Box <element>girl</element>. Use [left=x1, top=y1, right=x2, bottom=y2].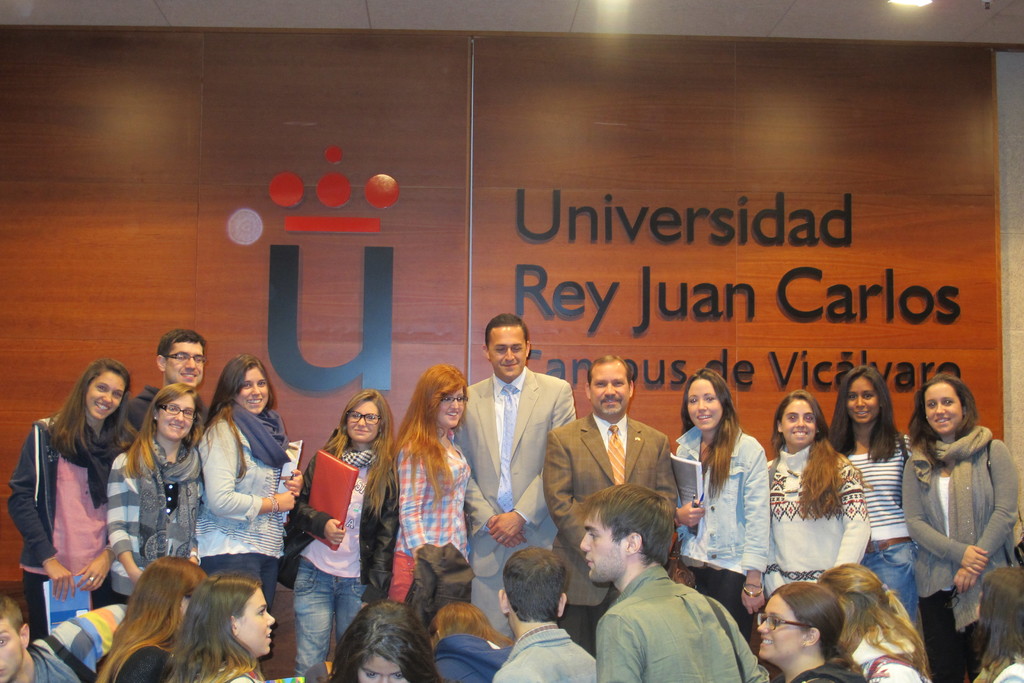
[left=429, top=599, right=515, bottom=682].
